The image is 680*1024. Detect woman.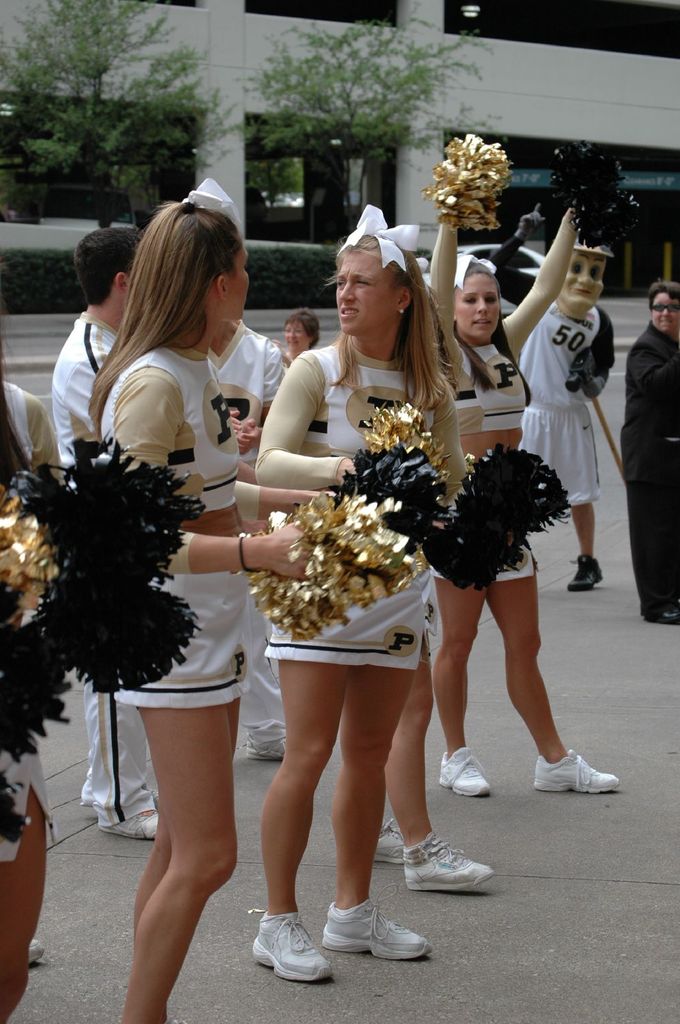
Detection: 271:310:319:366.
